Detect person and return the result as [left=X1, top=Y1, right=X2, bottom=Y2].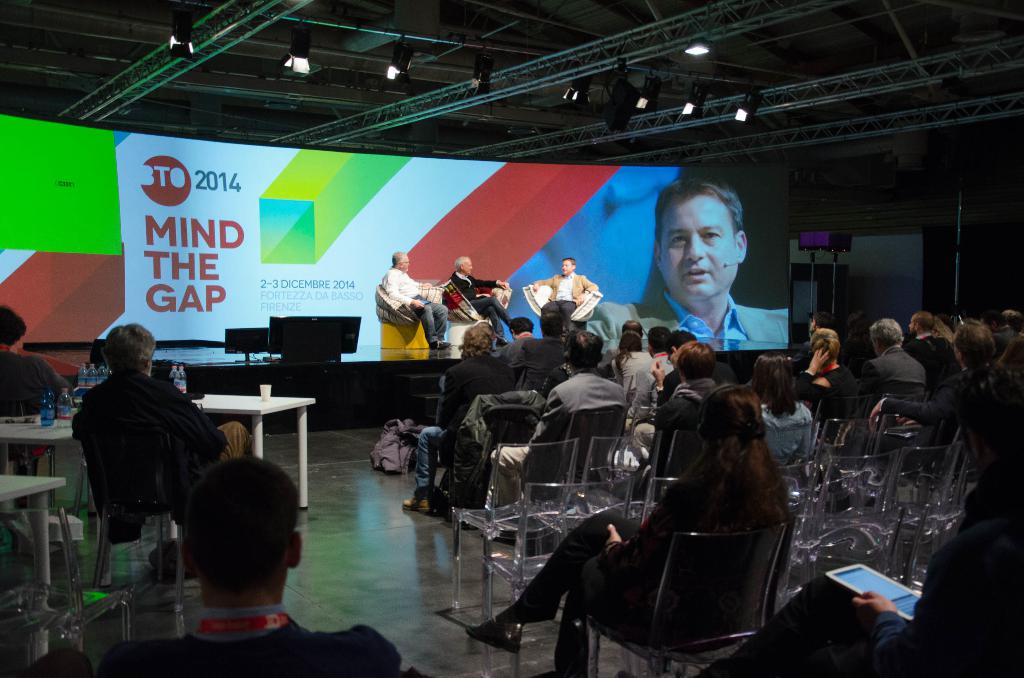
[left=625, top=313, right=666, bottom=381].
